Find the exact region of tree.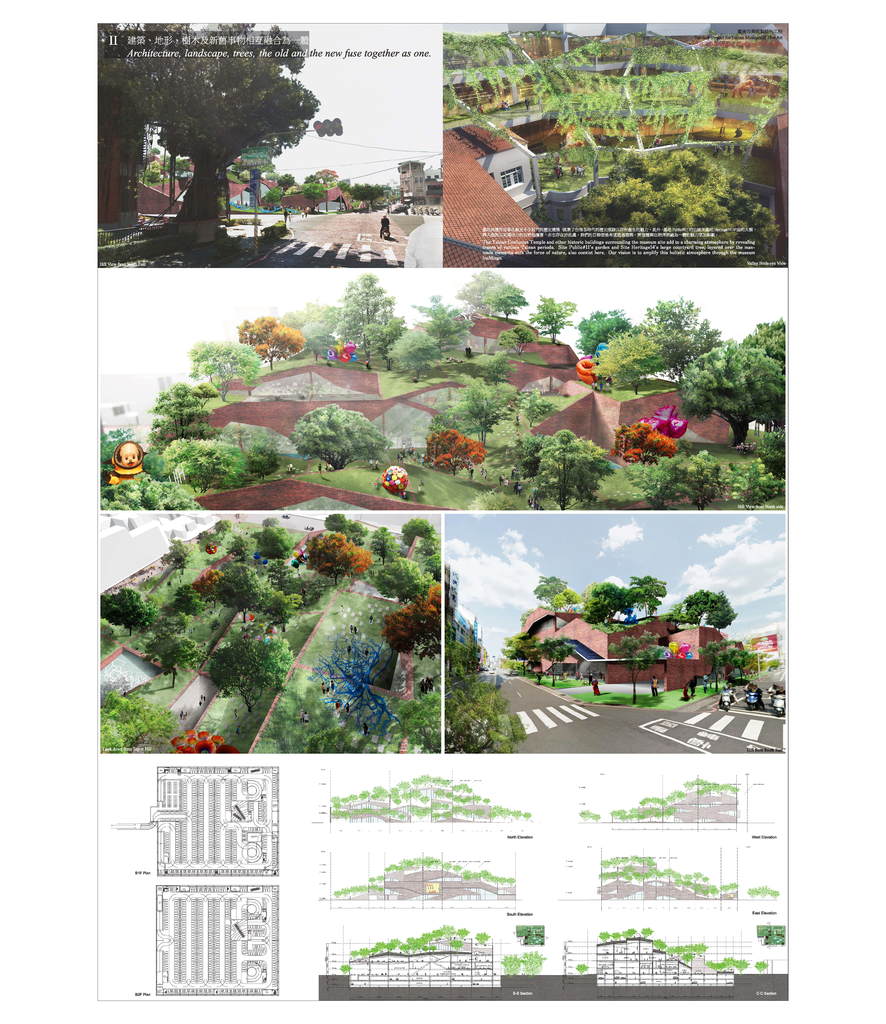
Exact region: <region>581, 577, 630, 619</region>.
